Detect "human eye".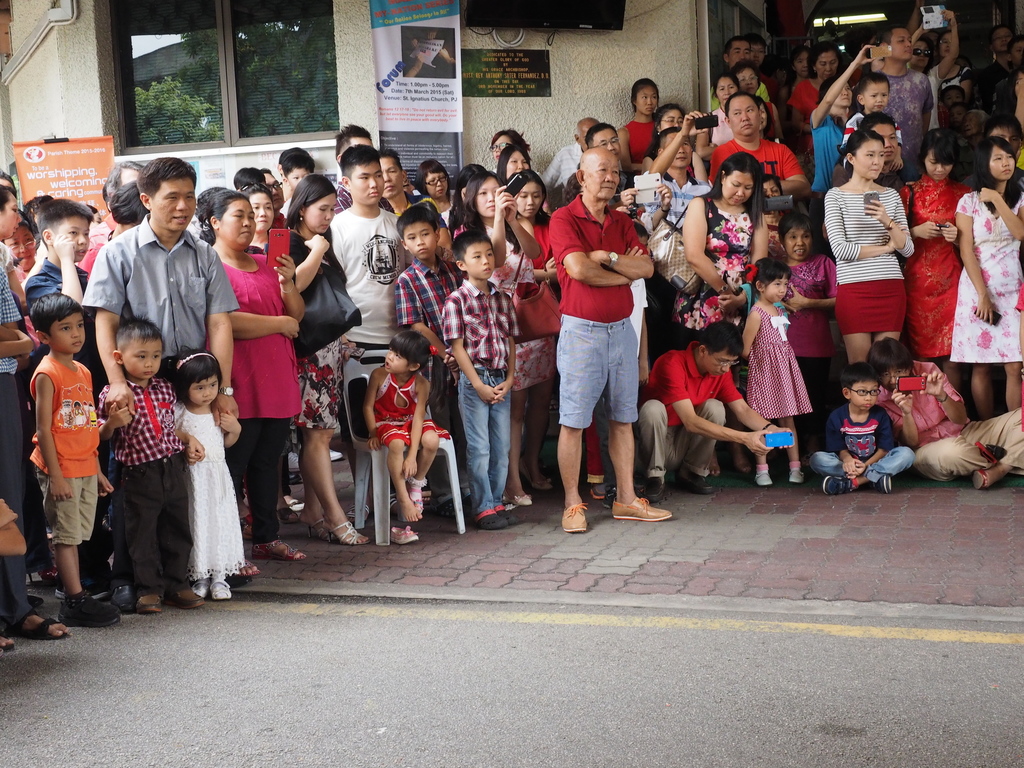
Detected at l=230, t=210, r=244, b=220.
